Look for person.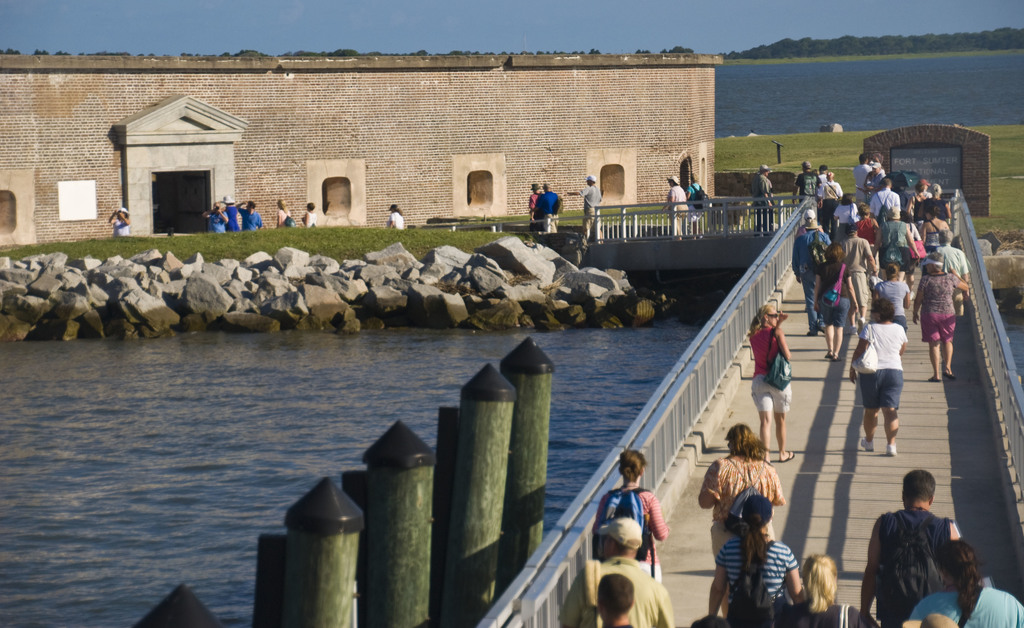
Found: <region>748, 309, 792, 461</region>.
